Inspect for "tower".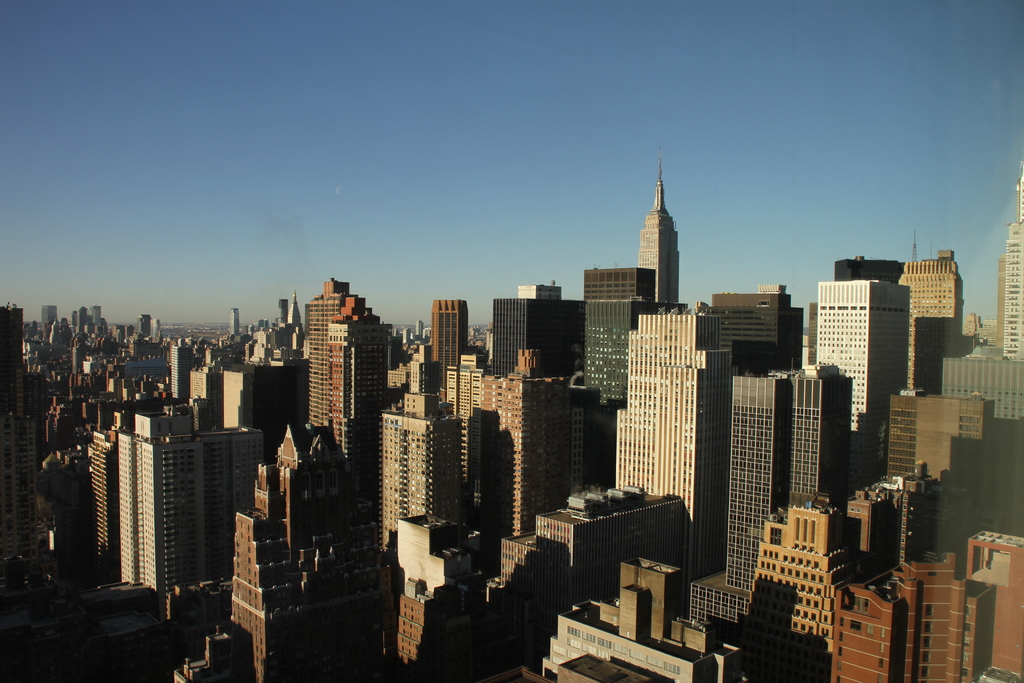
Inspection: 205 348 265 450.
